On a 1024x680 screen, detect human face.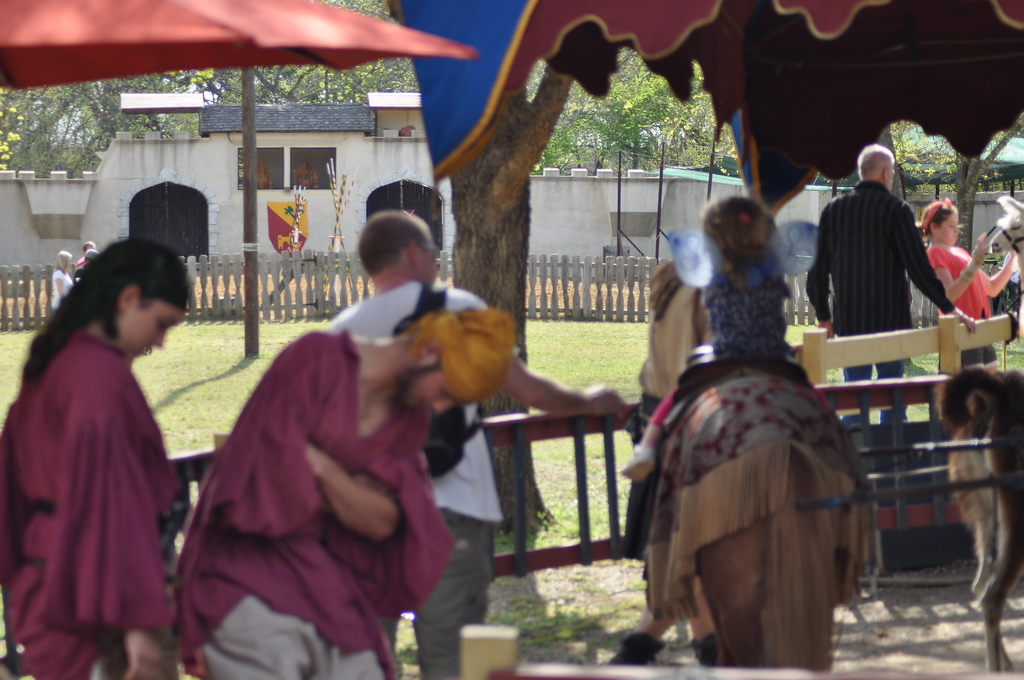
(x1=936, y1=215, x2=963, y2=248).
